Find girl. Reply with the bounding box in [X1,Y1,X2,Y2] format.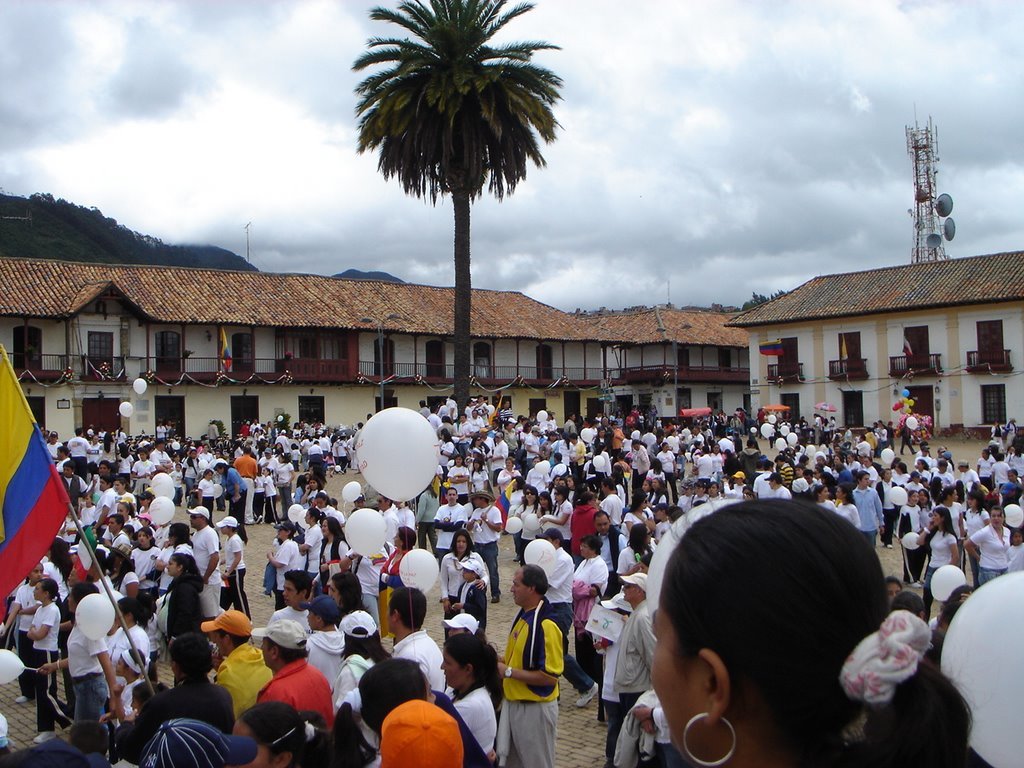
[689,480,710,508].
